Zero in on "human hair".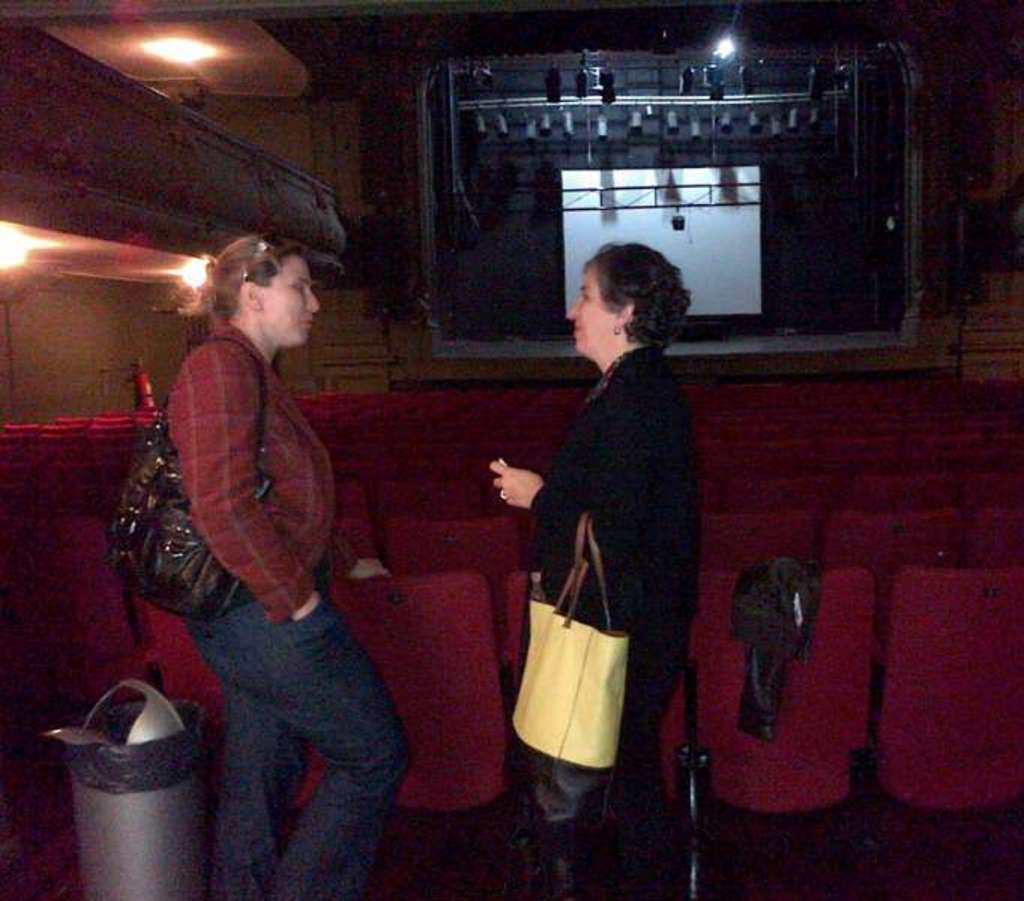
Zeroed in: l=194, t=233, r=302, b=324.
